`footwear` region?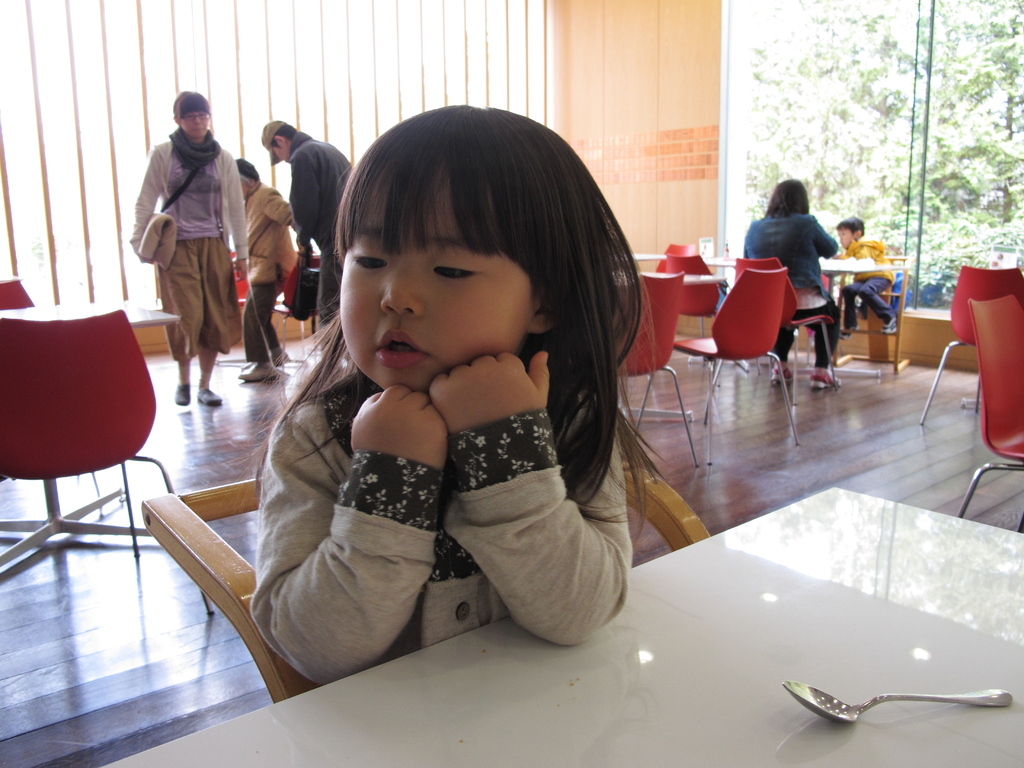
172/382/192/408
